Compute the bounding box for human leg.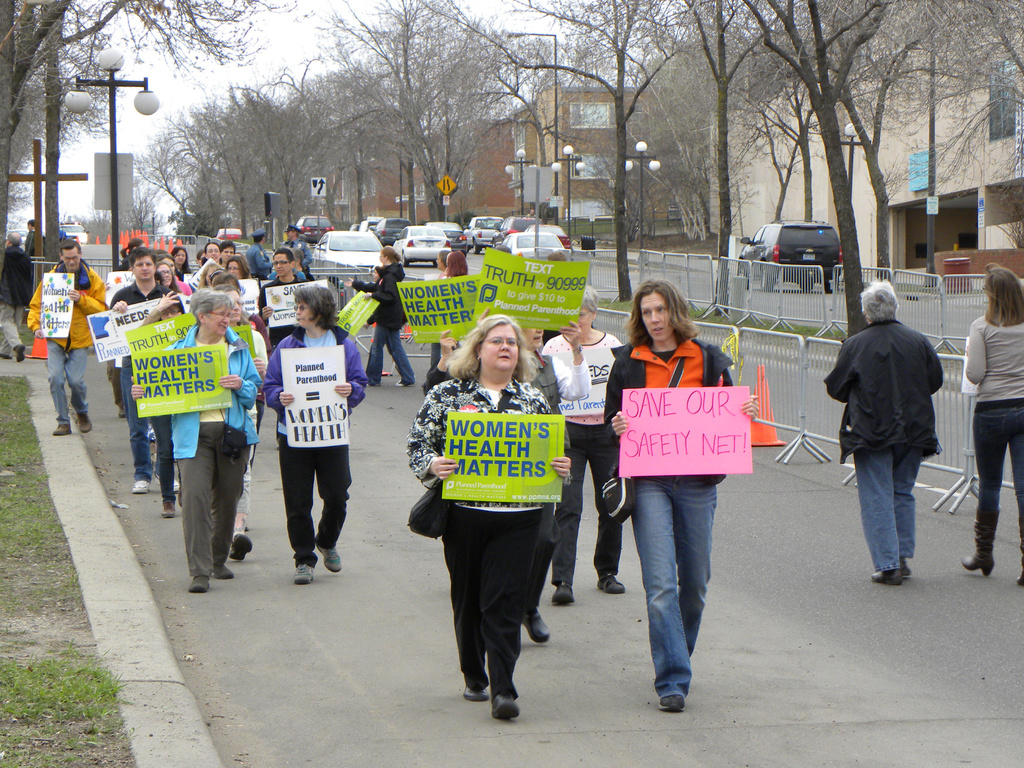
detection(278, 425, 323, 582).
